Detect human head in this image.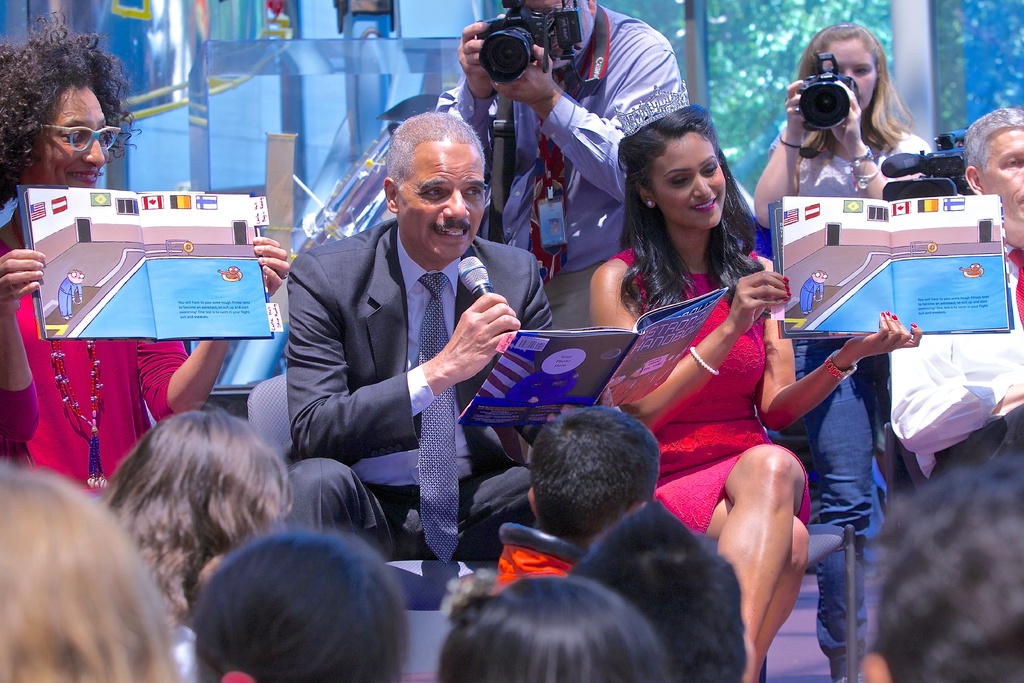
Detection: crop(503, 0, 596, 73).
